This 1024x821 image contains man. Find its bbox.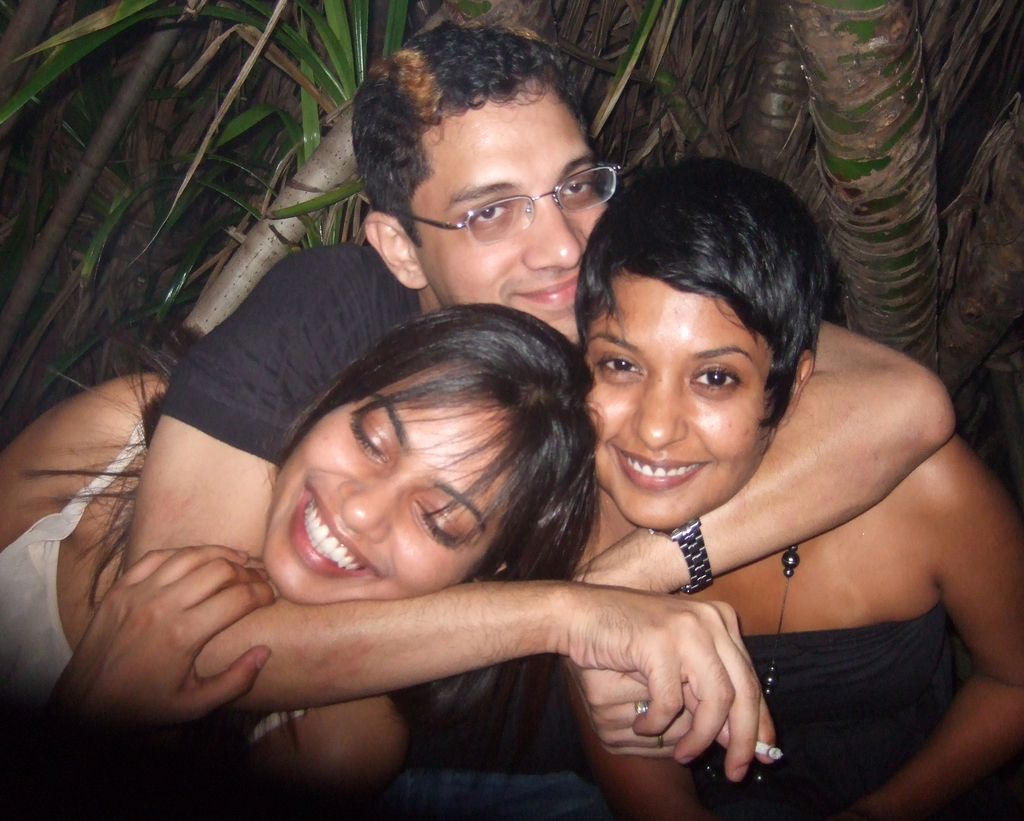
x1=110 y1=20 x2=959 y2=820.
